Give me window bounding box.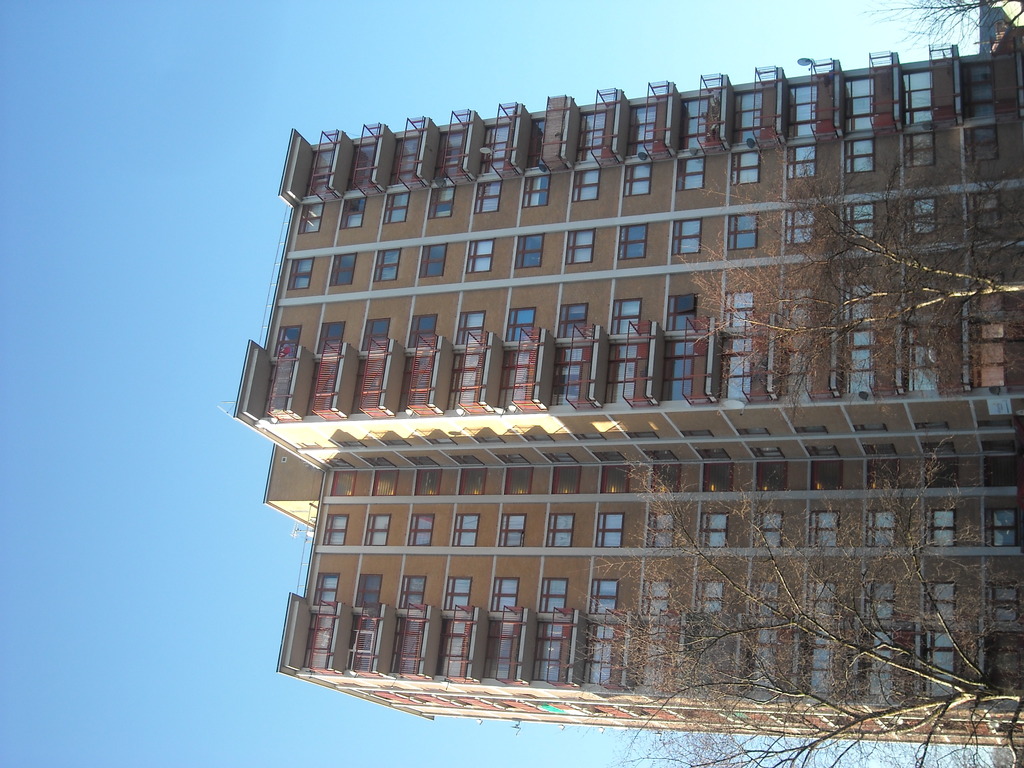
382:438:412:447.
